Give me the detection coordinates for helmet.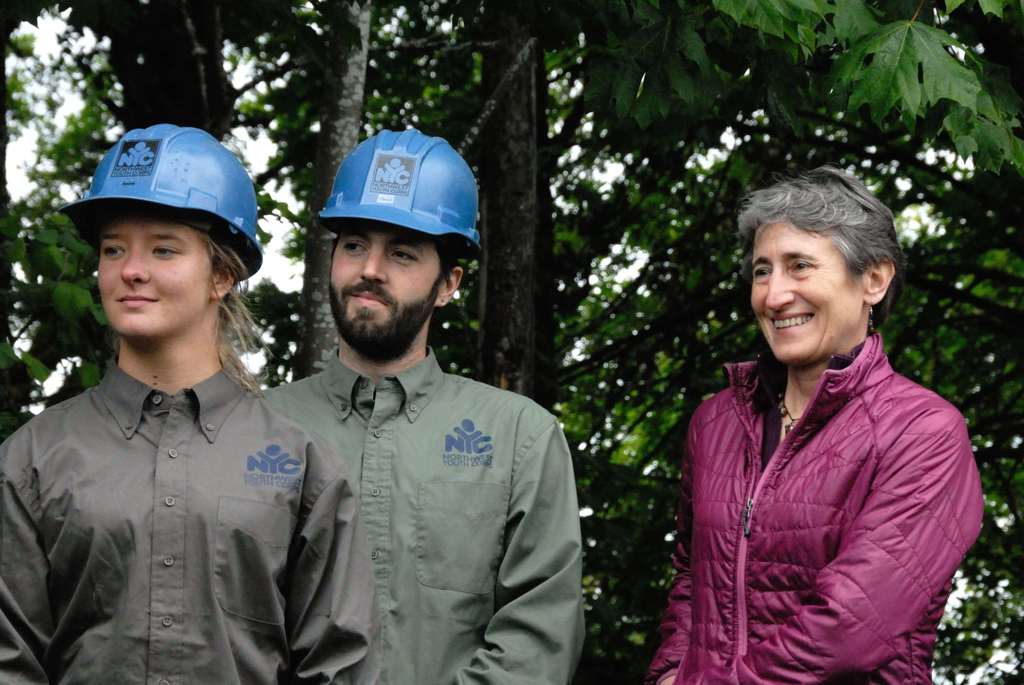
BBox(56, 119, 262, 281).
